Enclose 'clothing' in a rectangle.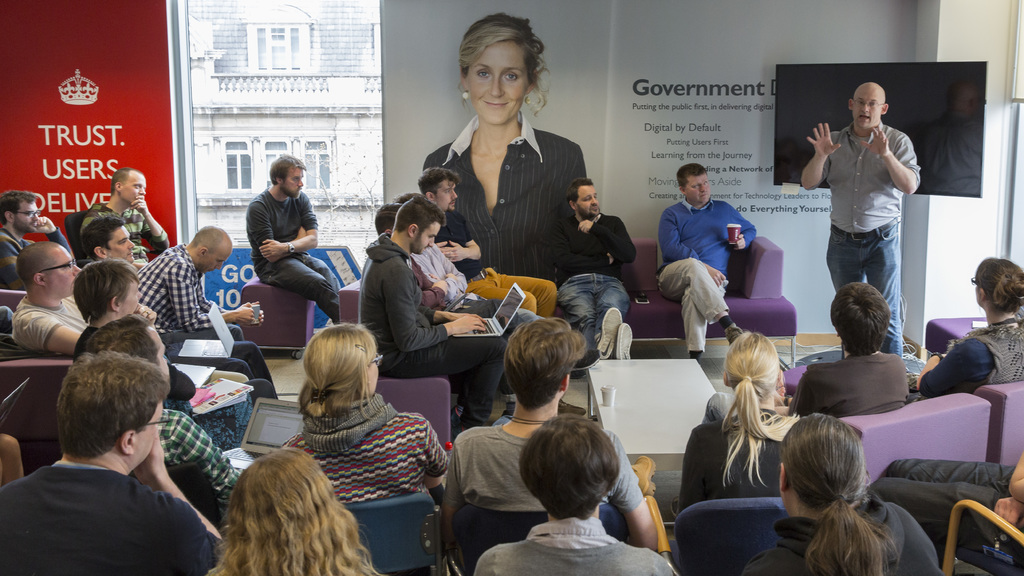
<region>451, 427, 637, 498</region>.
